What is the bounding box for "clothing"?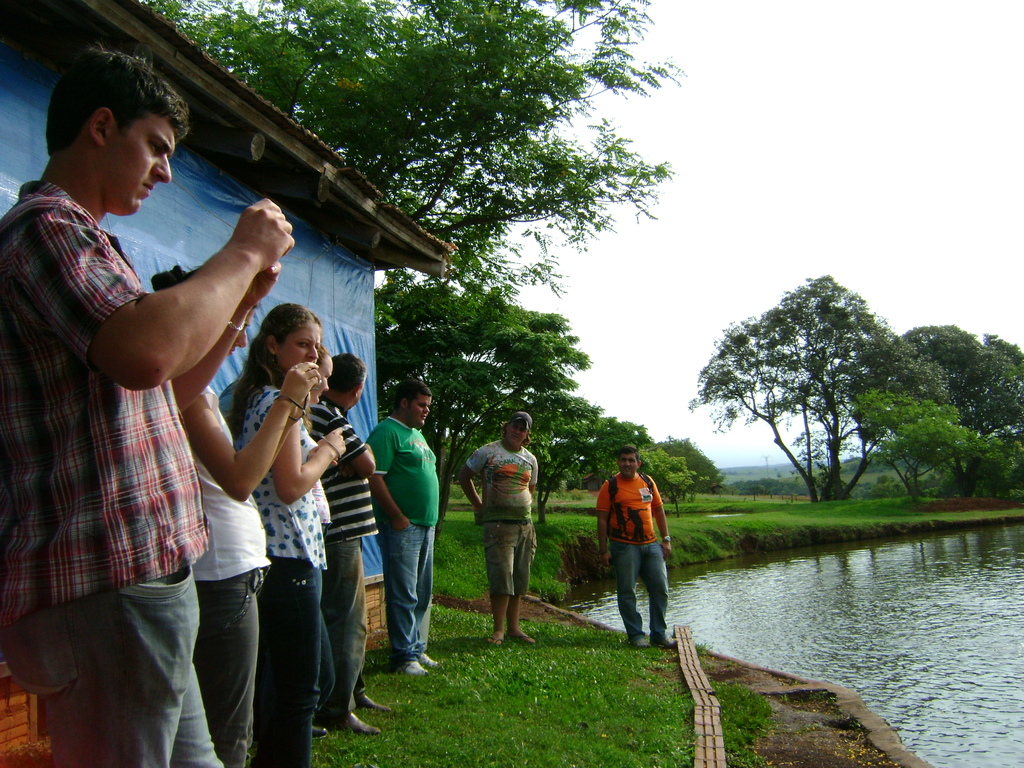
region(218, 381, 331, 566).
